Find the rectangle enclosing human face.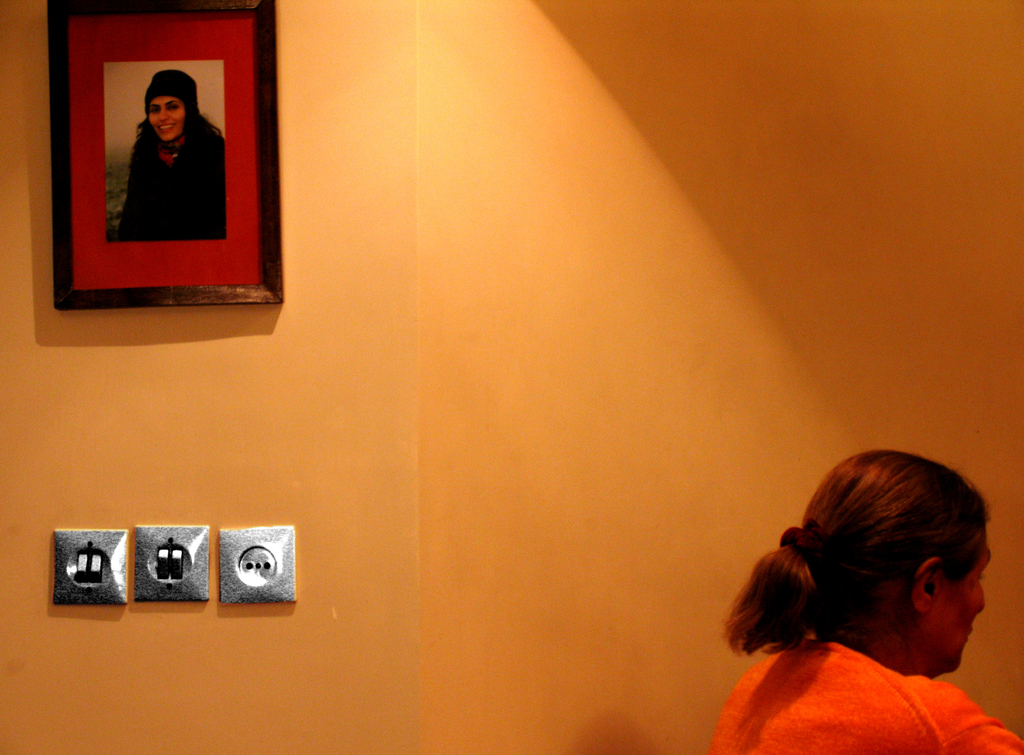
[144,100,183,147].
